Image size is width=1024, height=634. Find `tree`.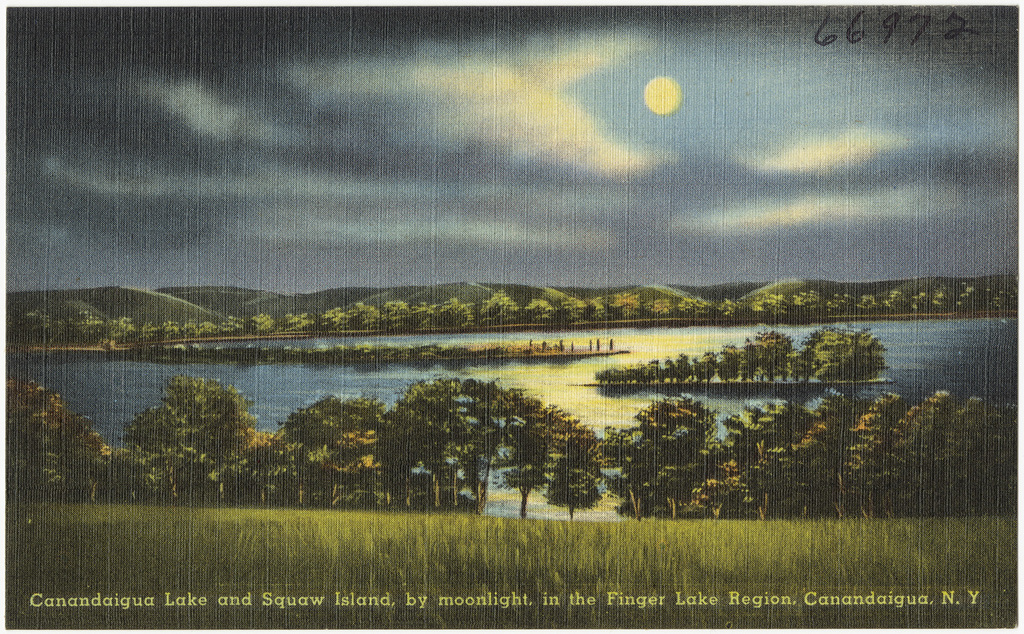
[129, 362, 258, 482].
